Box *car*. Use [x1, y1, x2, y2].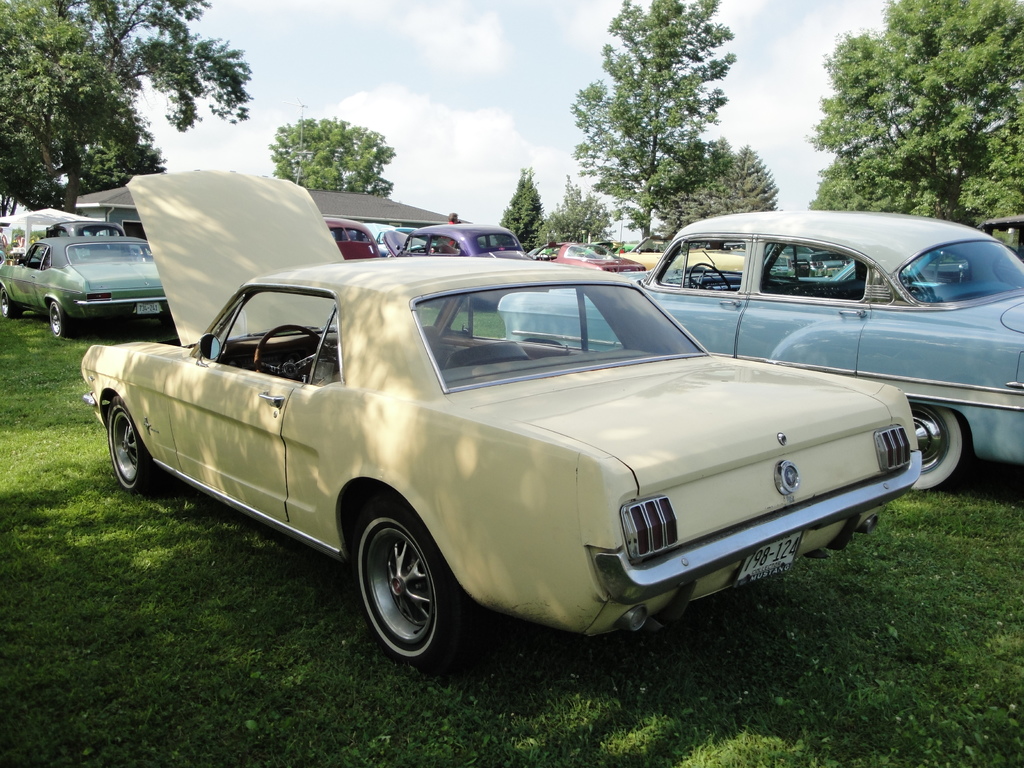
[323, 224, 395, 264].
